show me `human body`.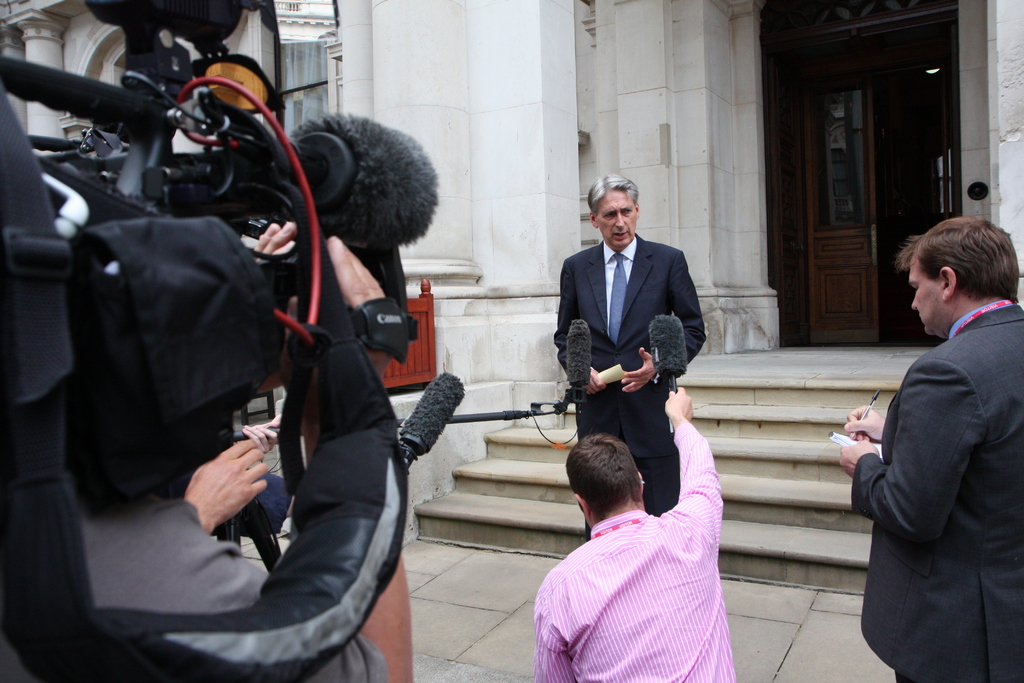
`human body` is here: crop(861, 221, 1020, 595).
